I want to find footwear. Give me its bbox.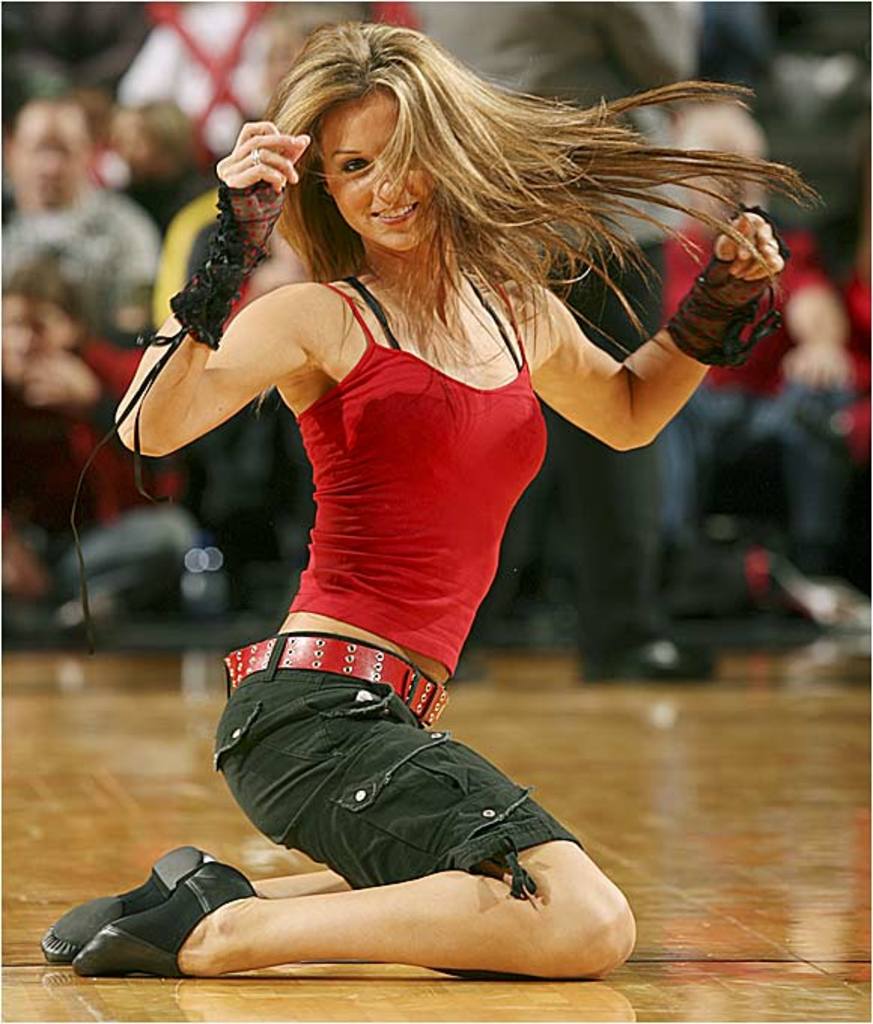
[32, 839, 211, 964].
